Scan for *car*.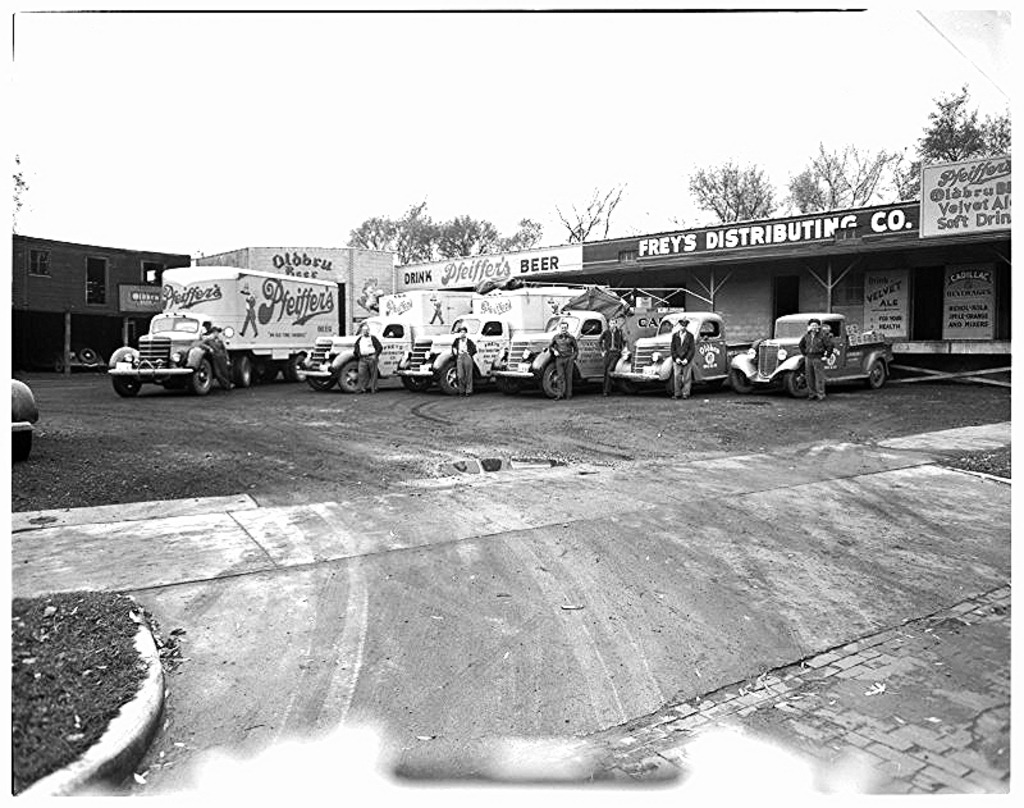
Scan result: bbox=[3, 379, 38, 462].
